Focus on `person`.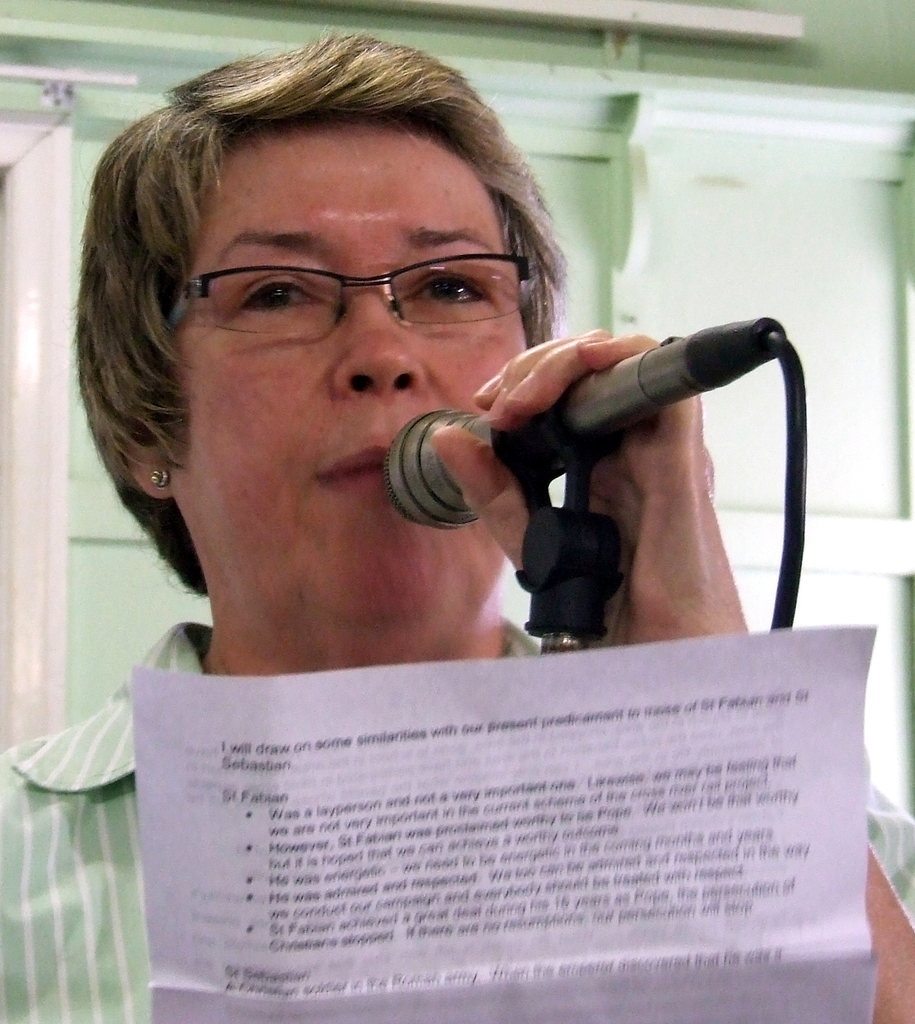
Focused at box=[0, 19, 914, 1023].
